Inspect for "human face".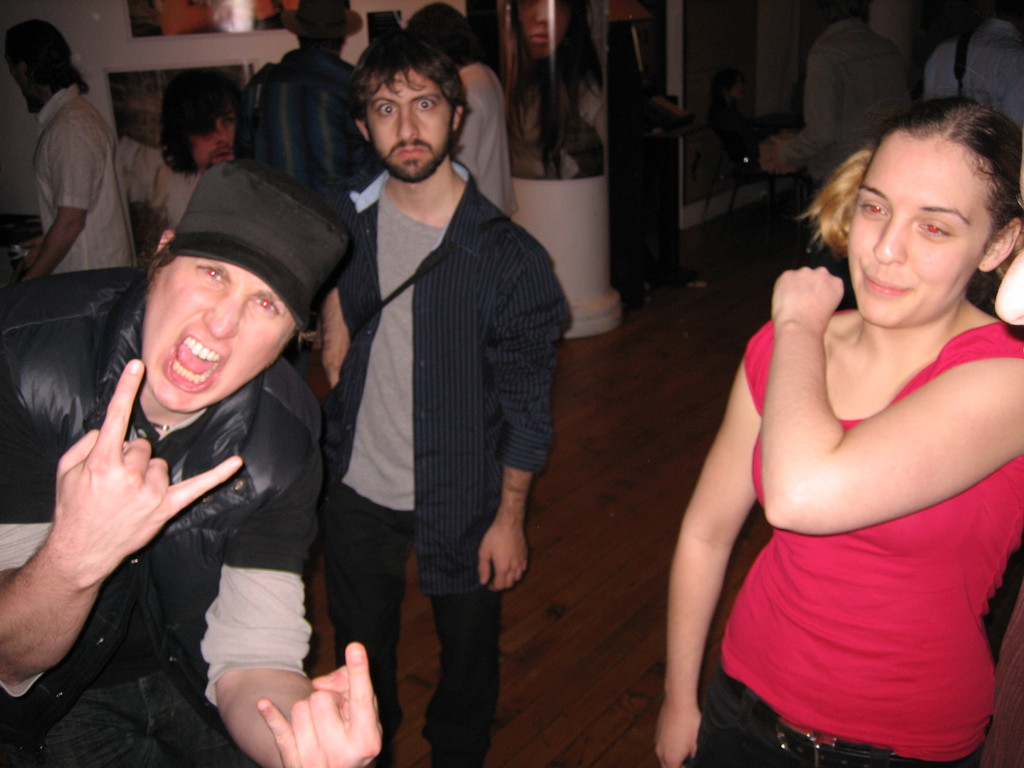
Inspection: <box>849,135,990,328</box>.
